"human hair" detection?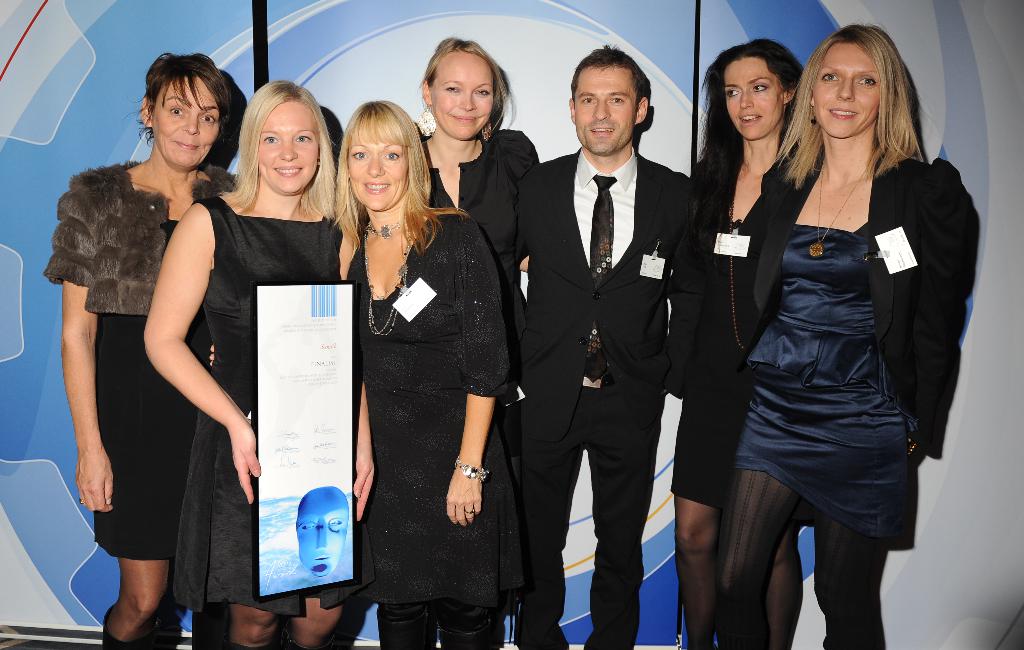
419/35/510/130
